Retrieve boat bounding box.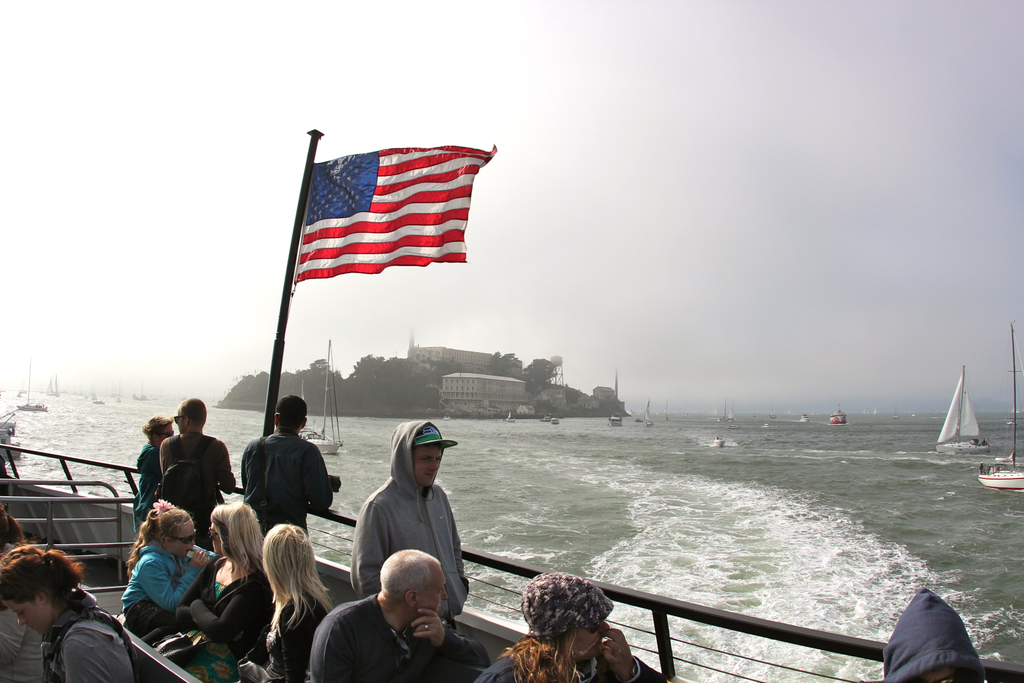
Bounding box: x1=942 y1=365 x2=1002 y2=473.
